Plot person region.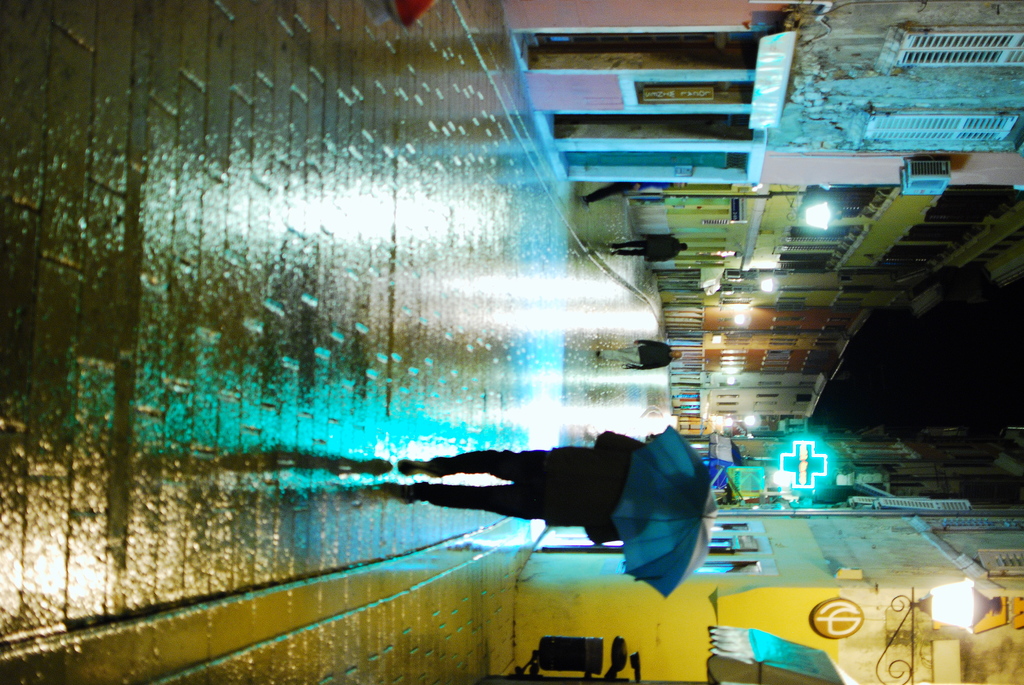
Plotted at bbox=(583, 179, 675, 211).
